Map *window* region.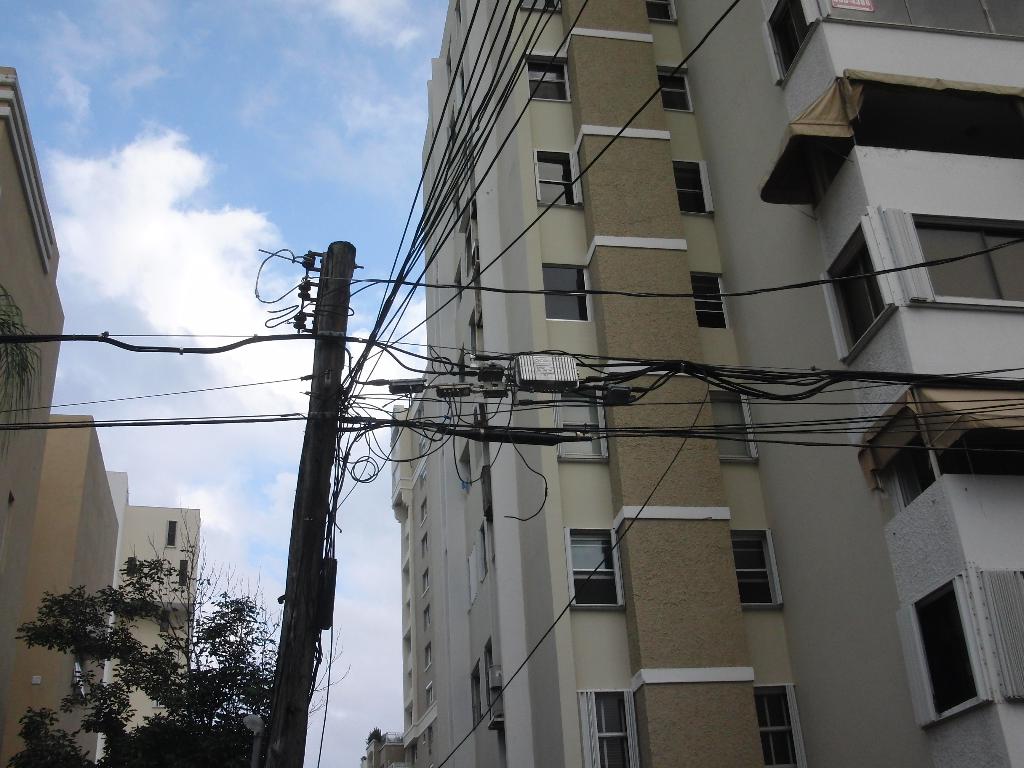
Mapped to region(420, 604, 431, 631).
